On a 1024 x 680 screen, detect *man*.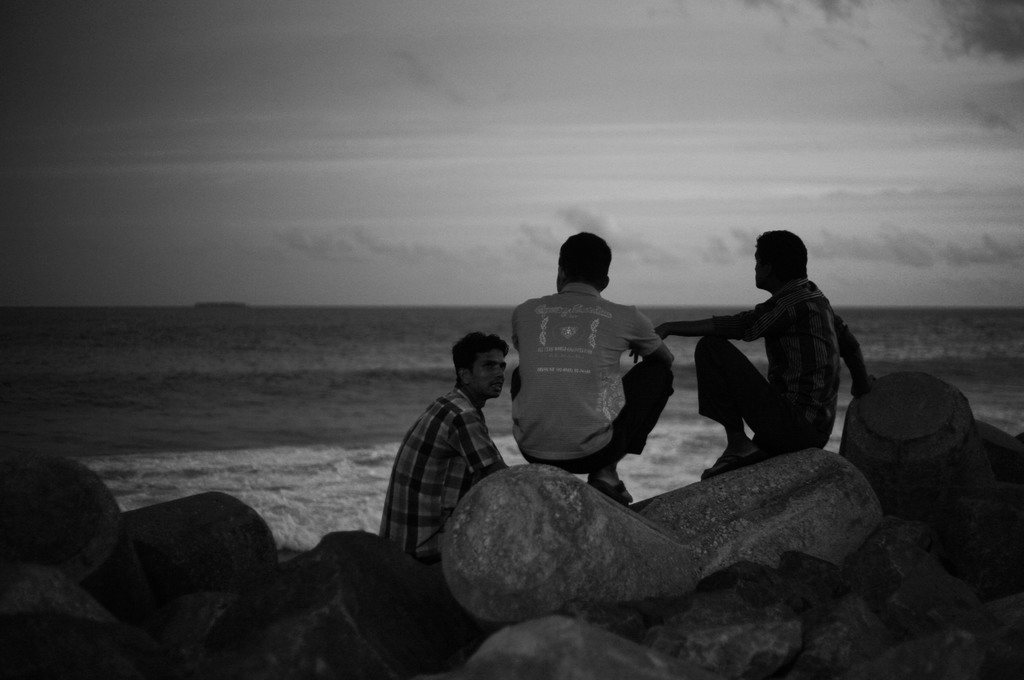
left=653, top=215, right=865, bottom=476.
